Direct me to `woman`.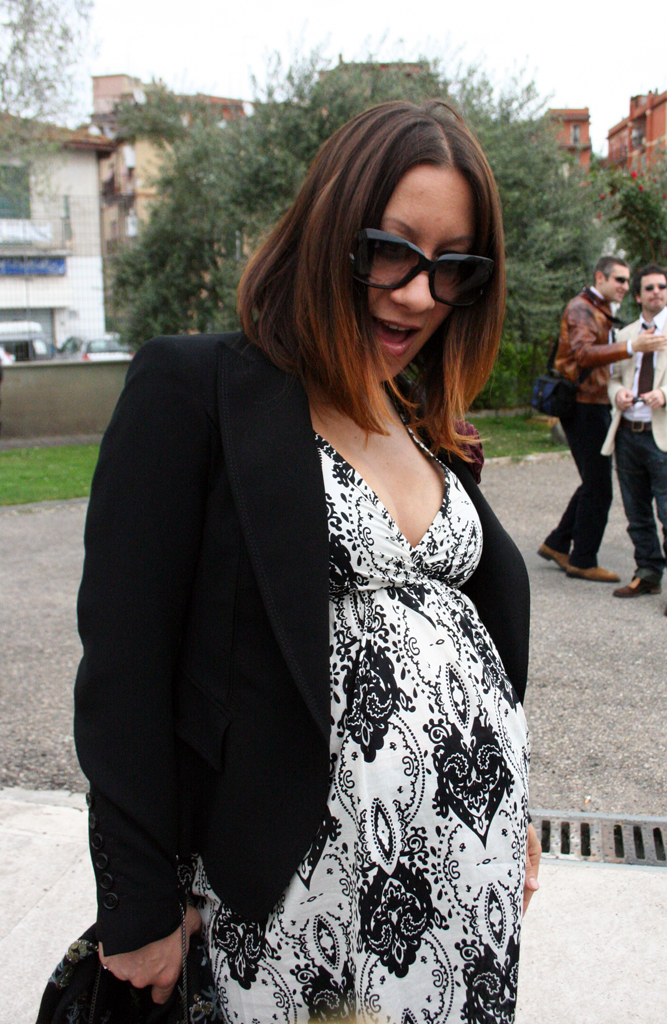
Direction: bbox=[70, 96, 565, 1023].
